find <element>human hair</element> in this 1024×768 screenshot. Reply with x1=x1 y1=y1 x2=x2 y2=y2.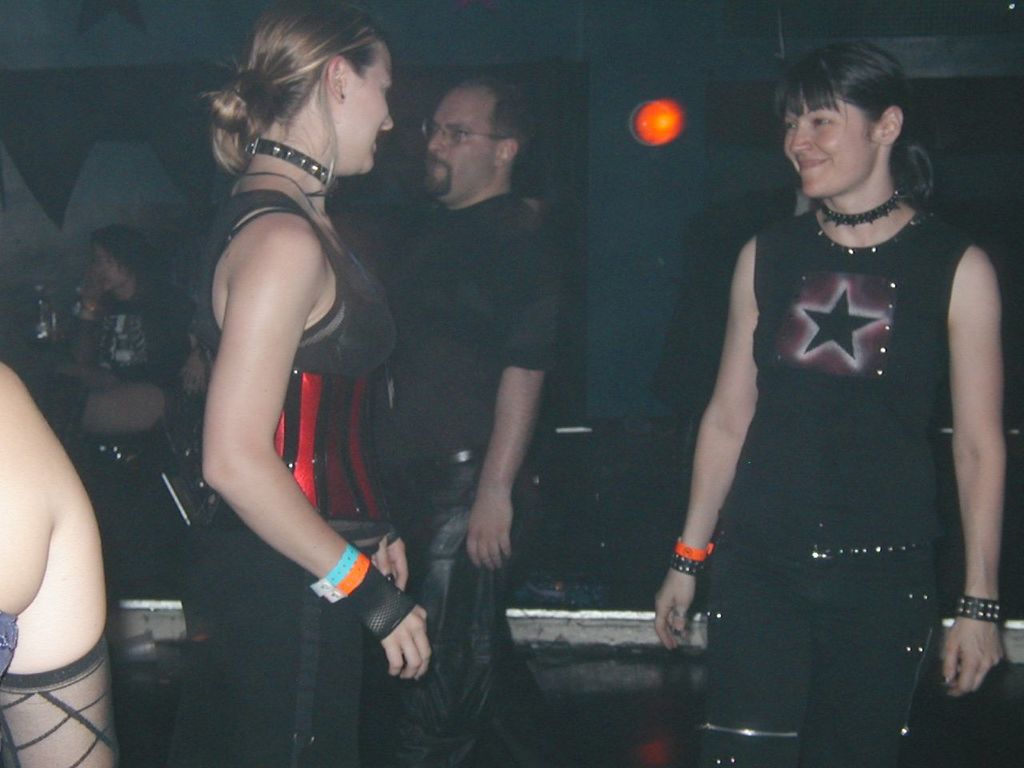
x1=451 y1=74 x2=530 y2=159.
